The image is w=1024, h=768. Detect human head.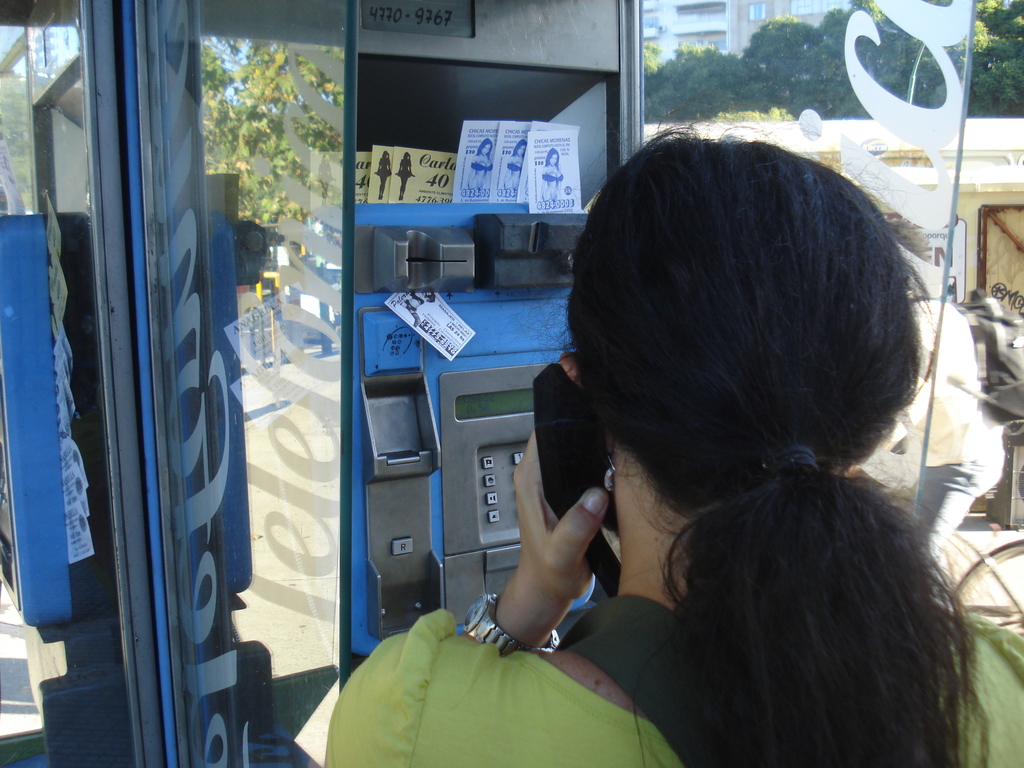
Detection: Rect(545, 145, 557, 168).
